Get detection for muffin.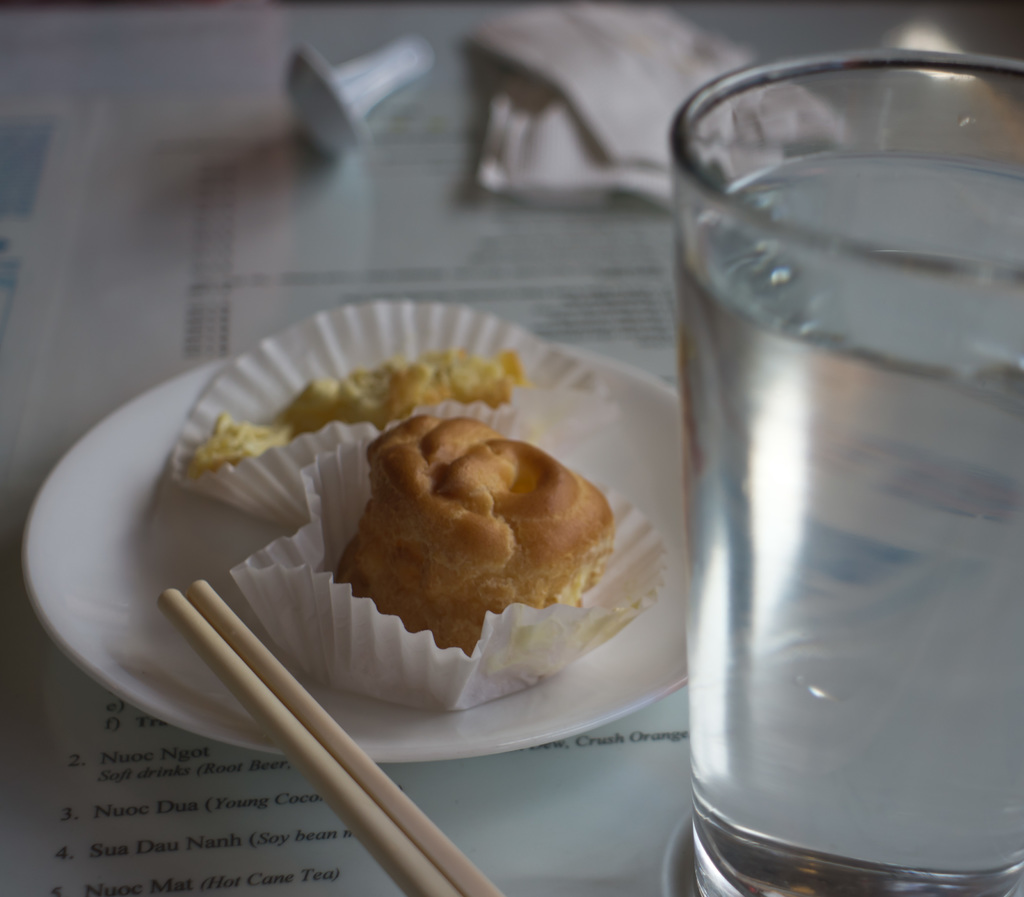
Detection: bbox=[330, 409, 612, 659].
